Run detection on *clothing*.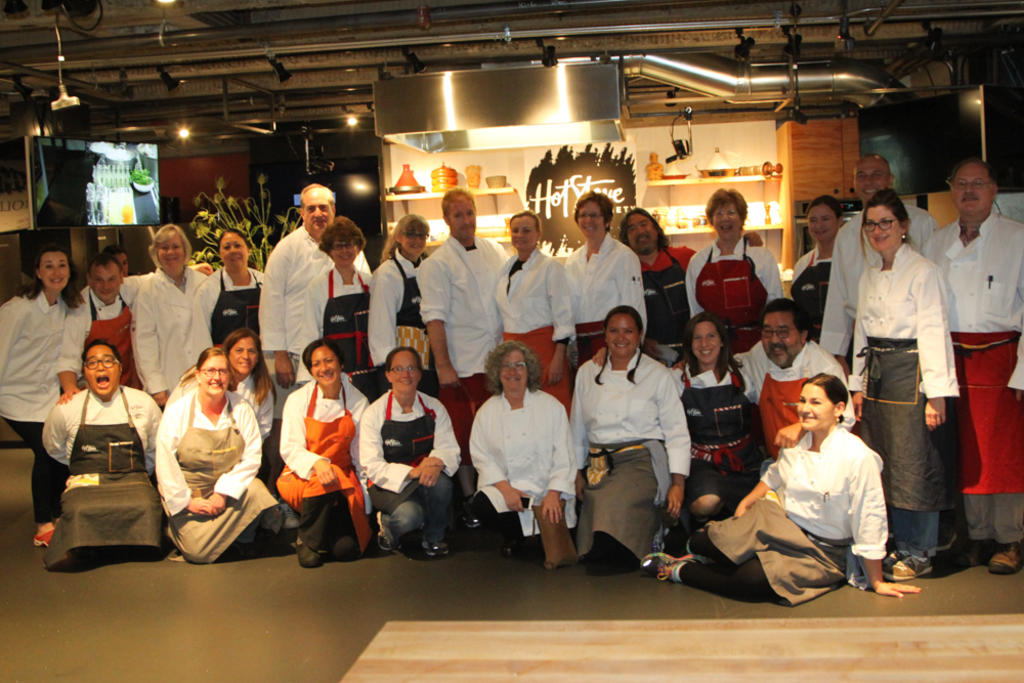
Result: box=[841, 238, 962, 556].
